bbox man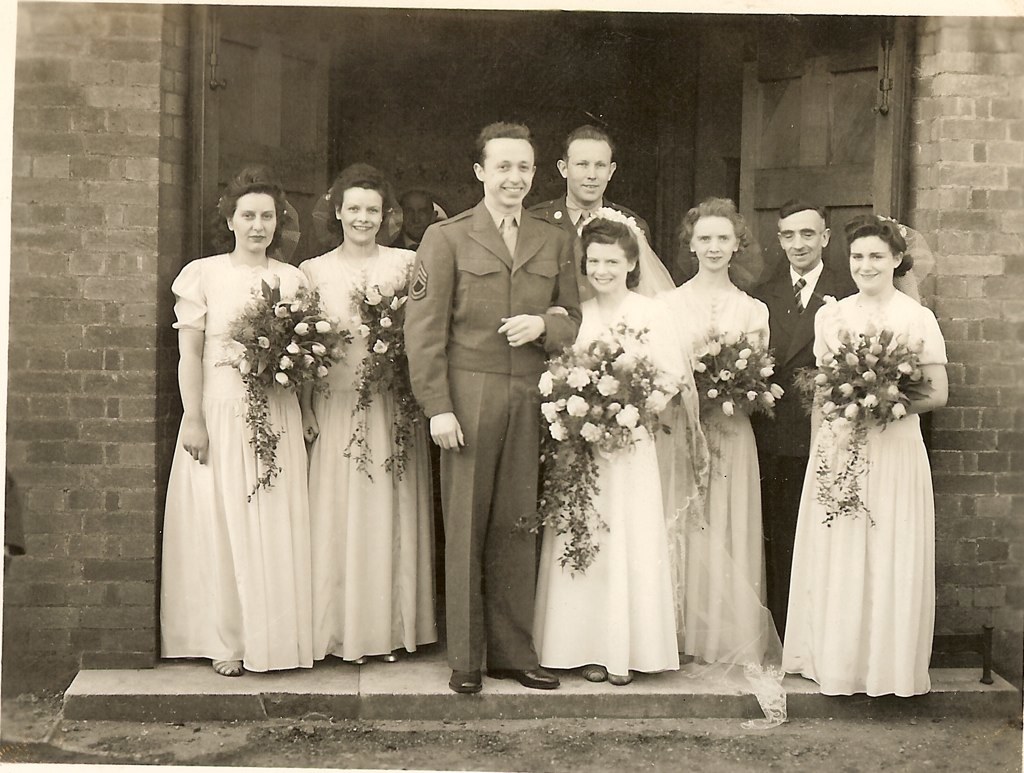
[393,143,572,670]
